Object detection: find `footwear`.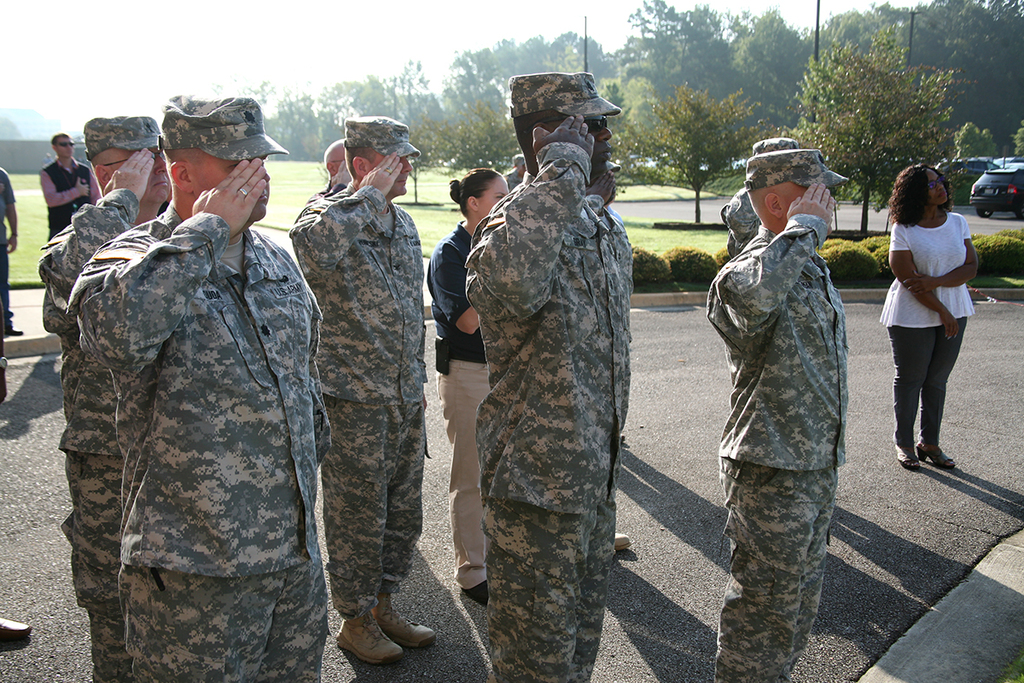
box(895, 441, 917, 470).
